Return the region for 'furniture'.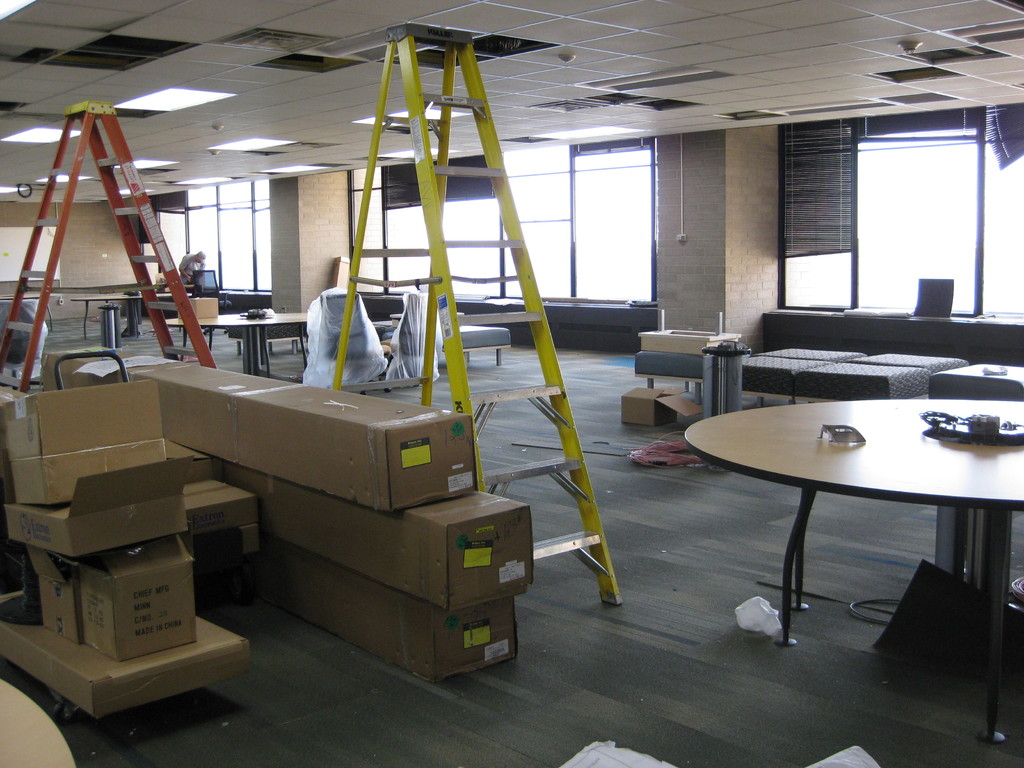
[636,323,744,403].
